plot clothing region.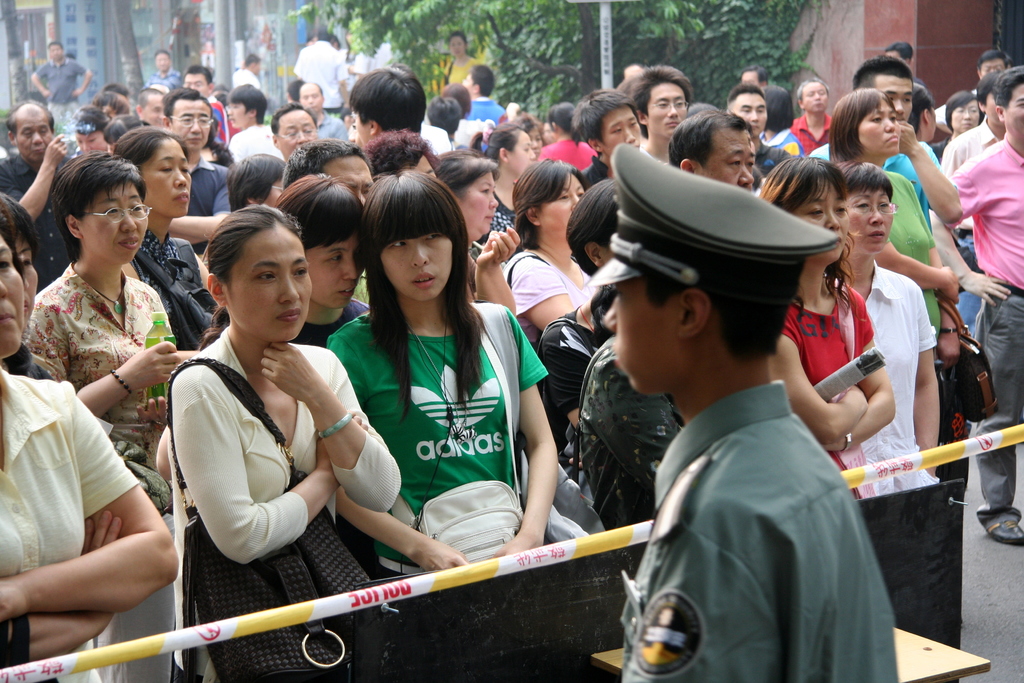
Plotted at box(888, 142, 938, 236).
